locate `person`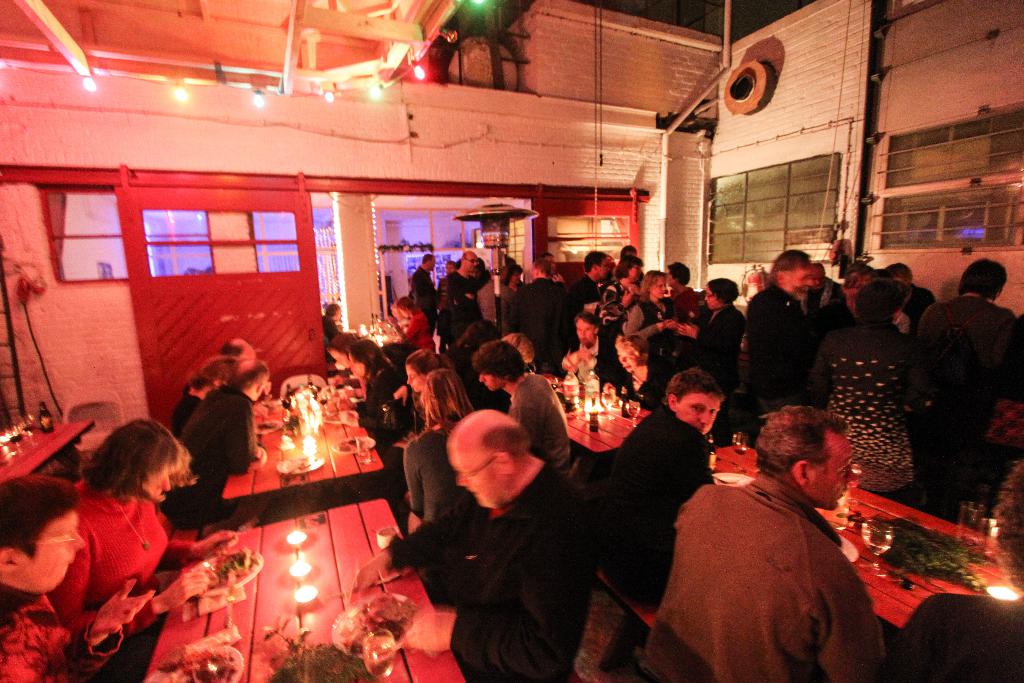
BBox(356, 414, 601, 682)
